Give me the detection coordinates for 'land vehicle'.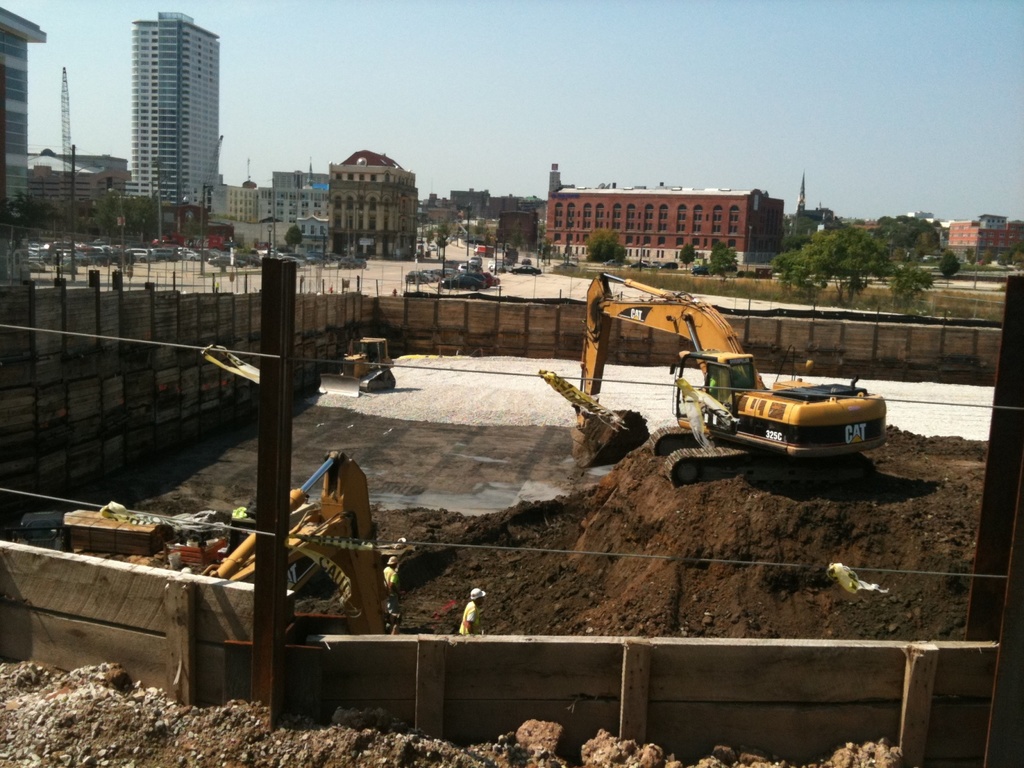
<bbox>315, 334, 398, 396</bbox>.
